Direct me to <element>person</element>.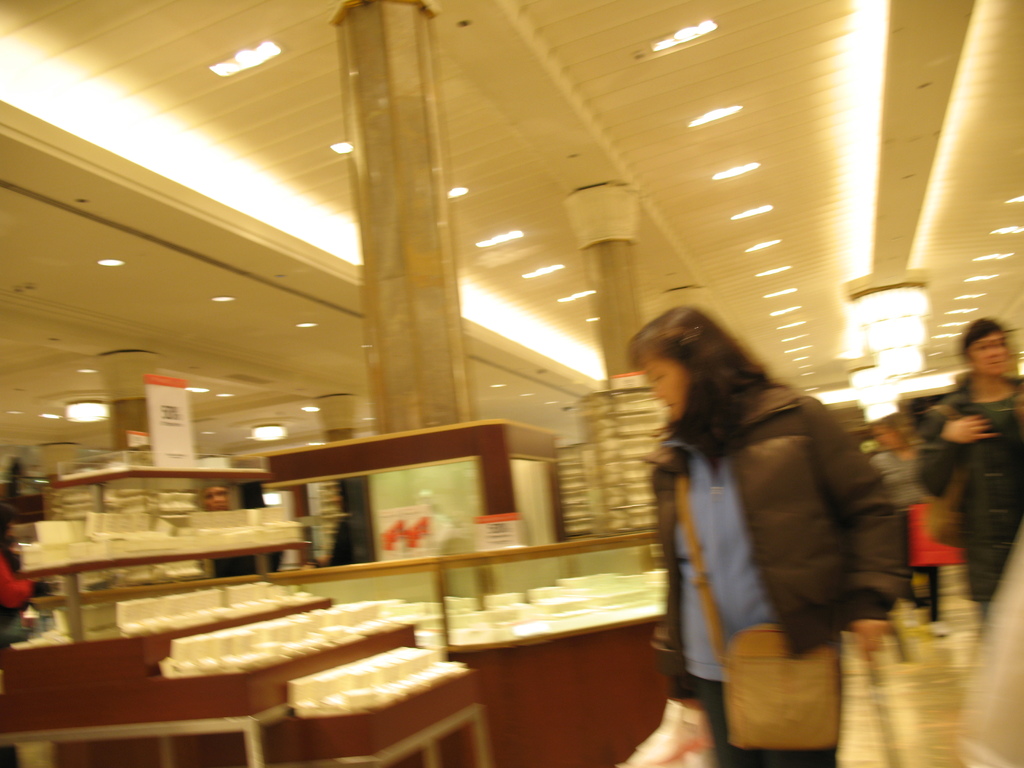
Direction: [x1=0, y1=505, x2=52, y2=767].
